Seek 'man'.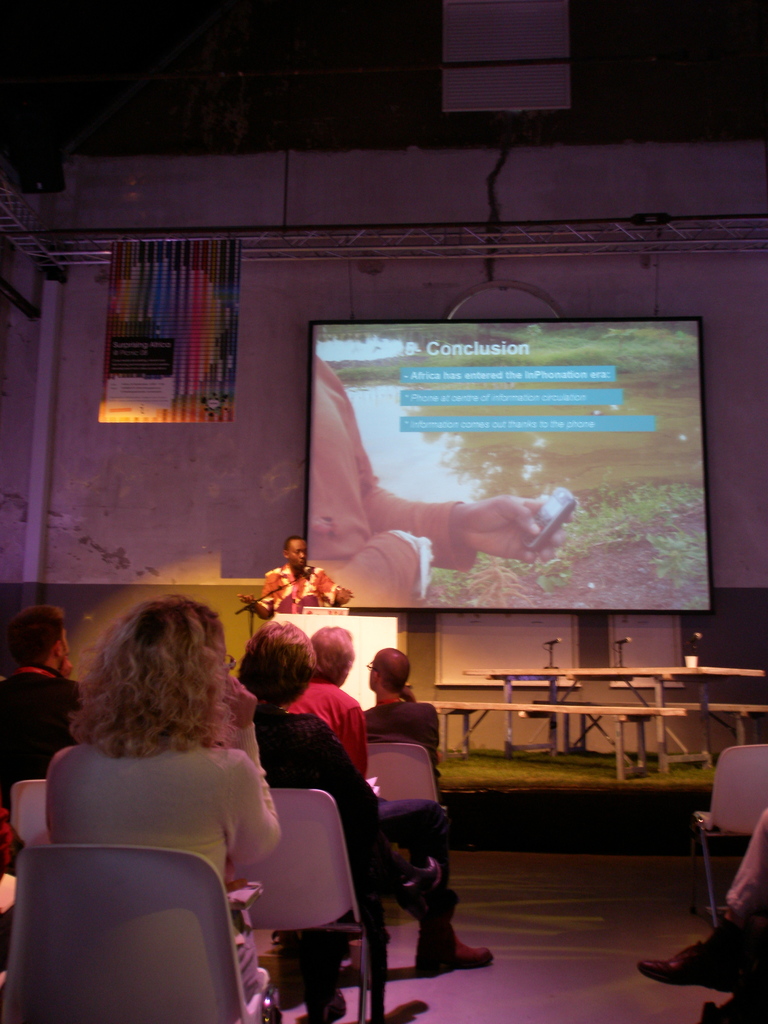
[x1=235, y1=532, x2=358, y2=627].
